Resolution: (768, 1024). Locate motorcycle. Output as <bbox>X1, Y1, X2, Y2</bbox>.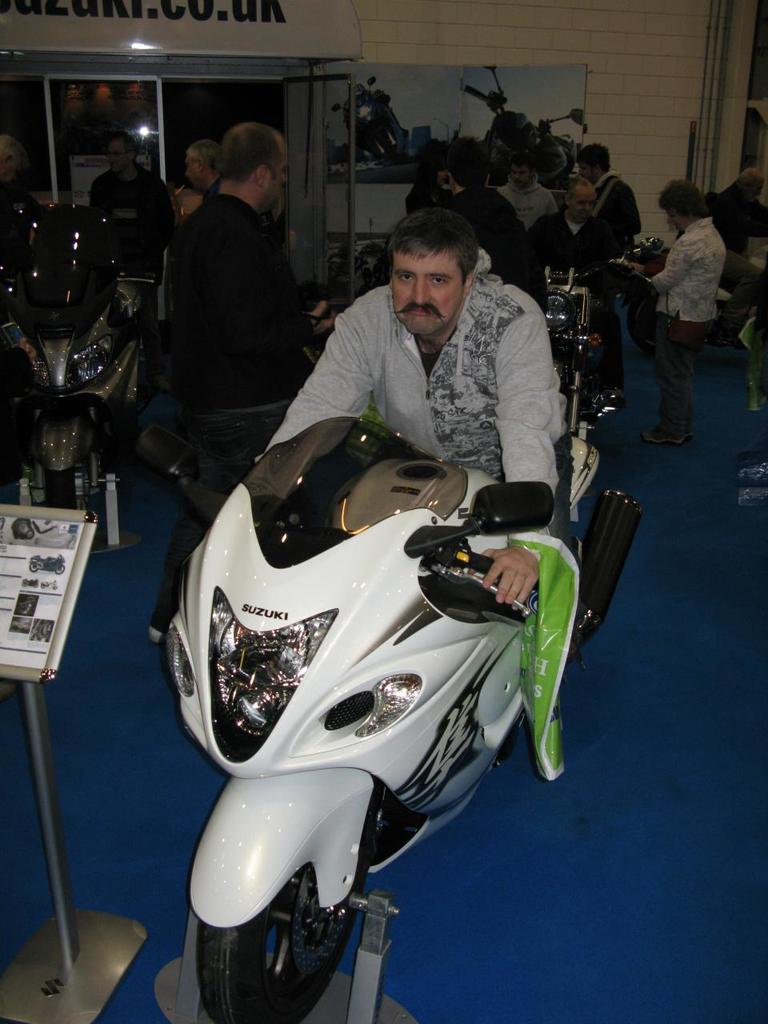
<bbox>3, 195, 144, 559</bbox>.
